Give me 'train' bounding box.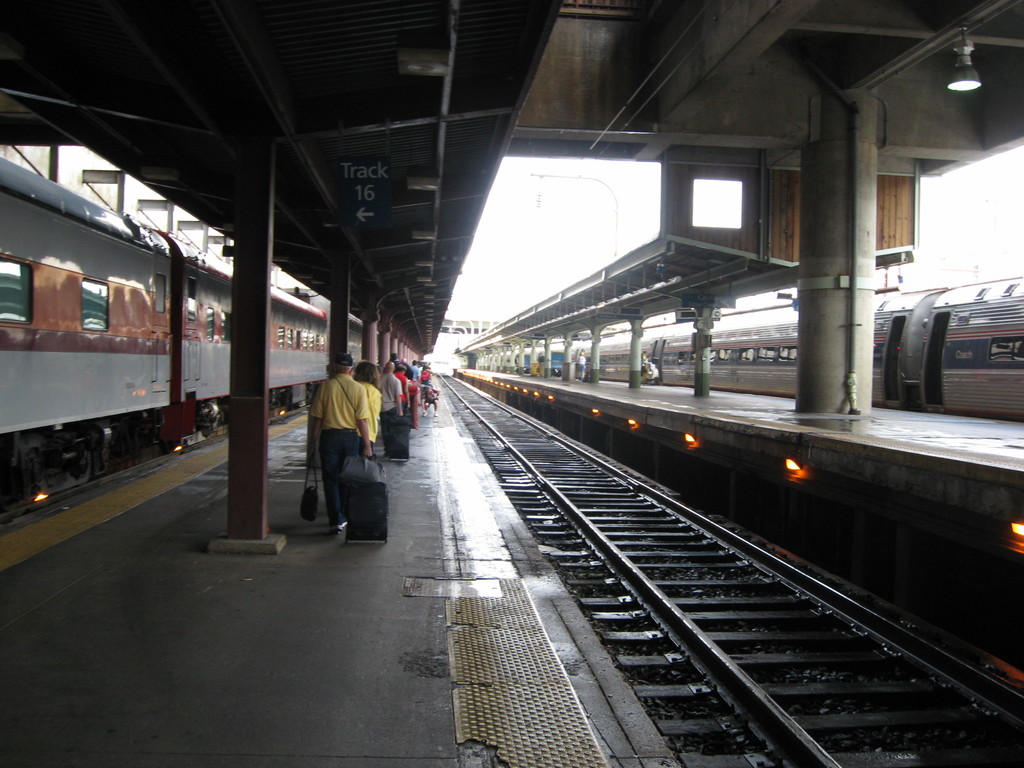
[x1=0, y1=142, x2=355, y2=509].
